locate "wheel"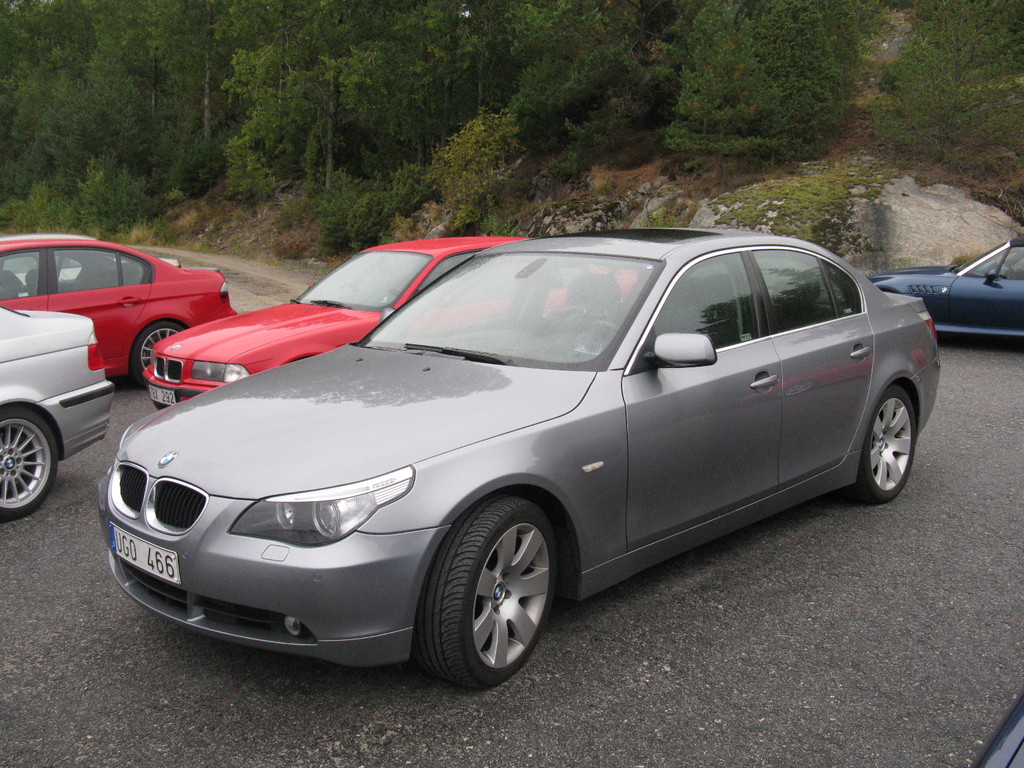
select_region(847, 386, 913, 505)
